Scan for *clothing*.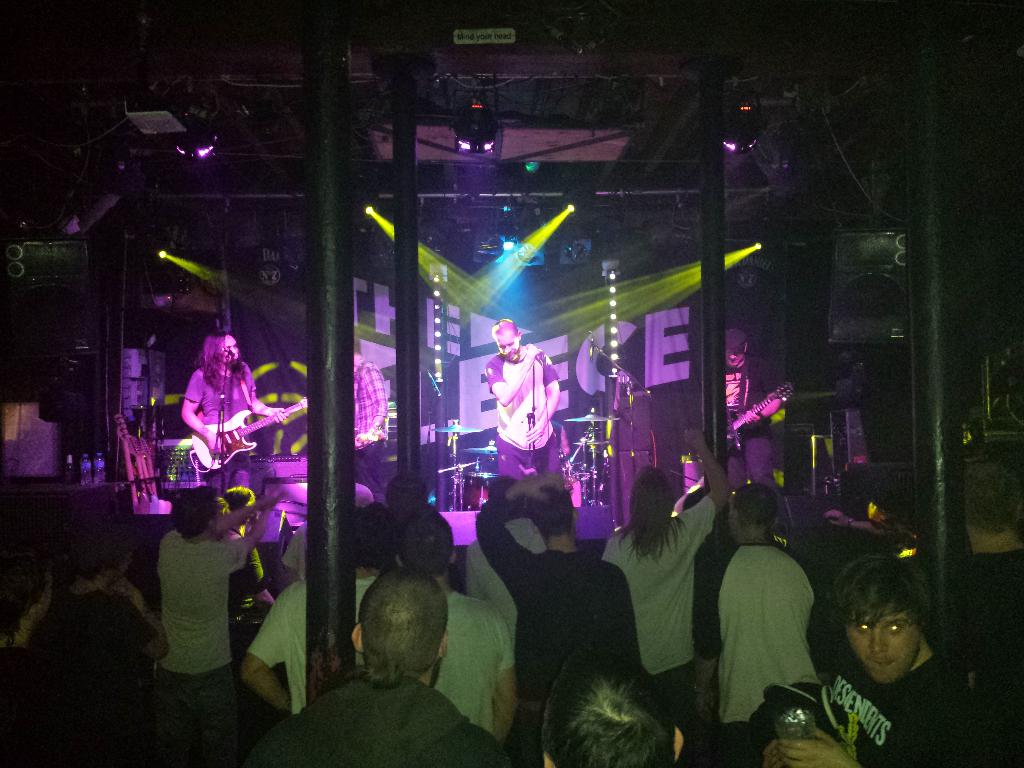
Scan result: [left=611, top=388, right=654, bottom=520].
